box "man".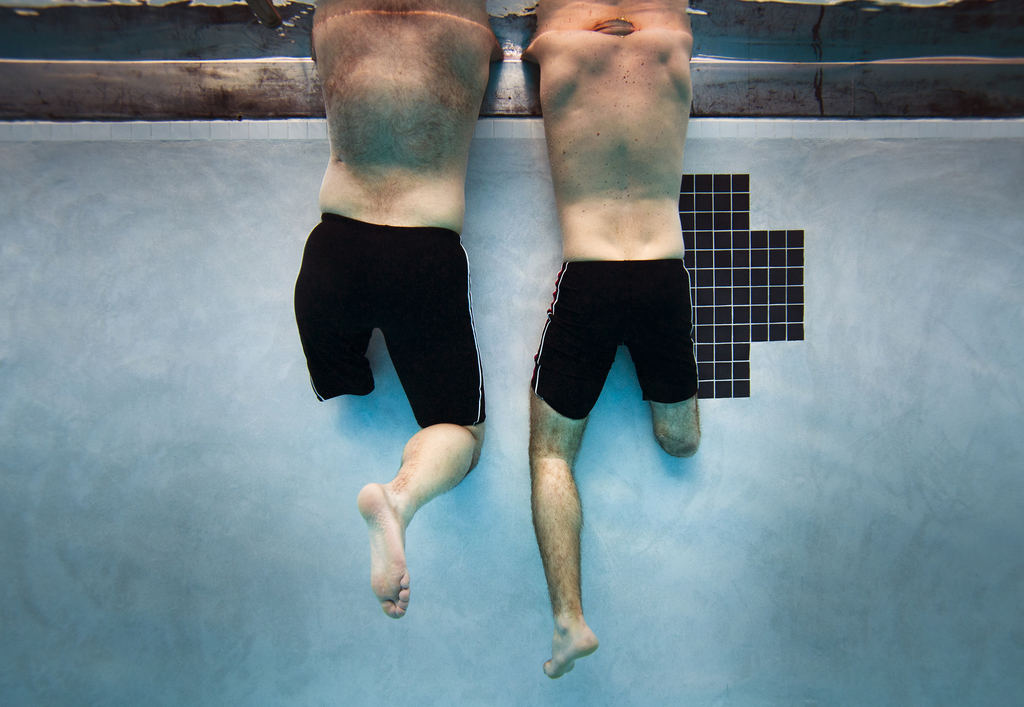
277/0/516/537.
